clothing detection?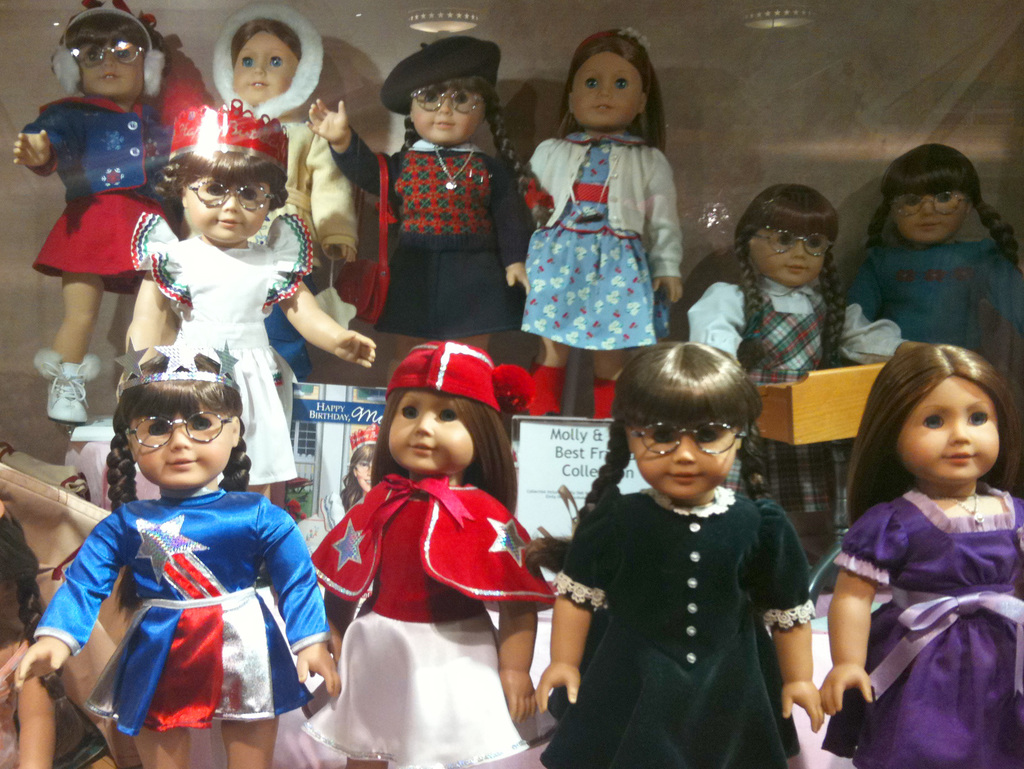
302,421,536,749
